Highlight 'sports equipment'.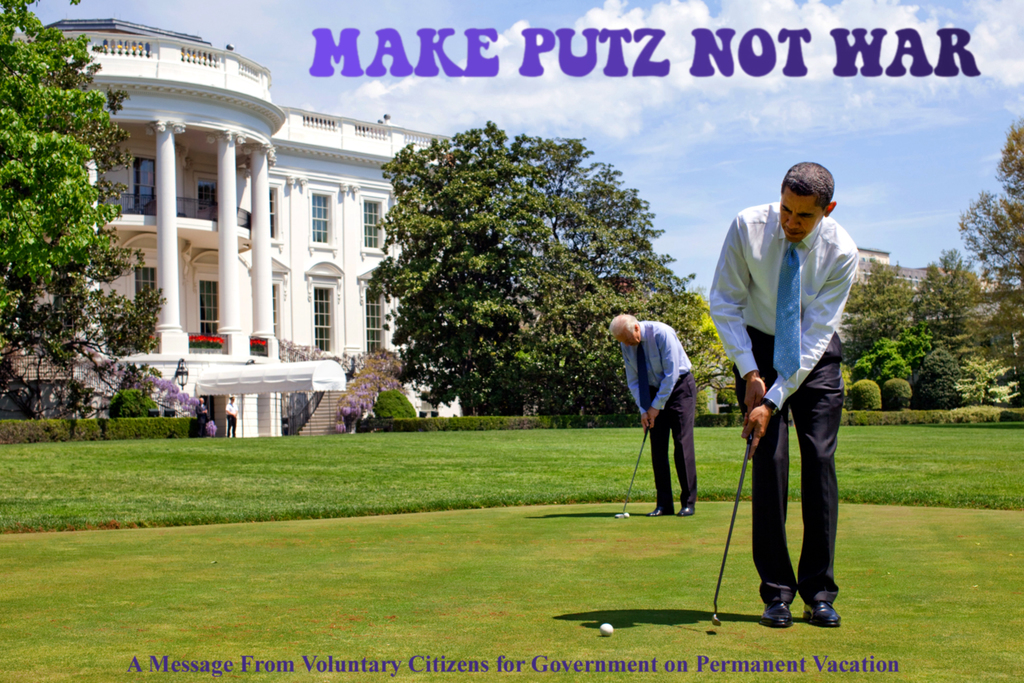
Highlighted region: BBox(710, 420, 753, 625).
